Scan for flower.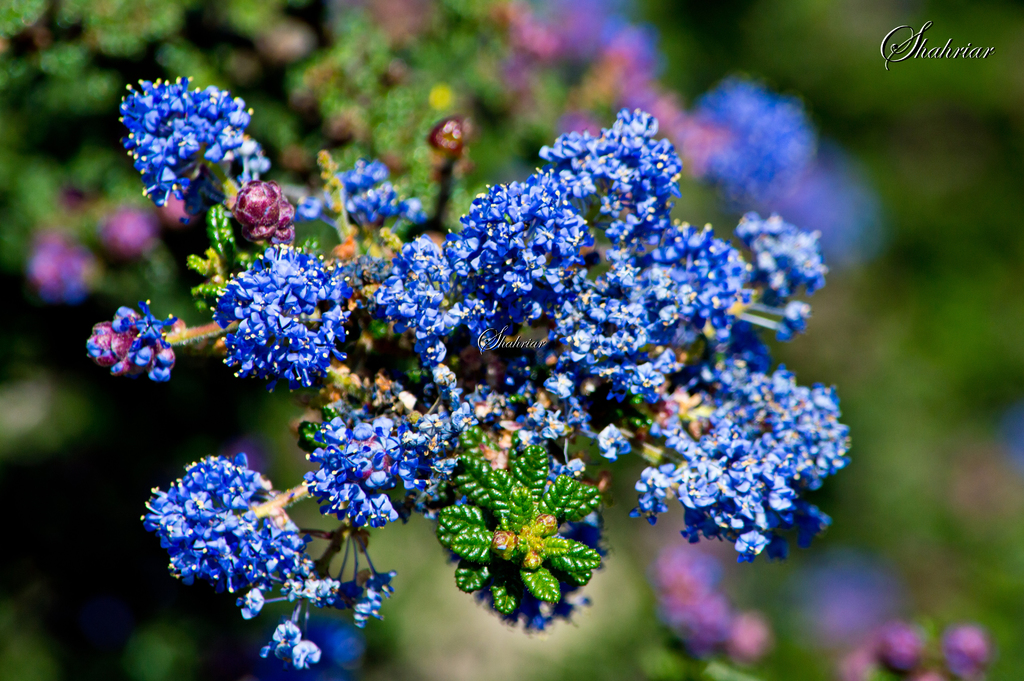
Scan result: left=118, top=81, right=252, bottom=206.
